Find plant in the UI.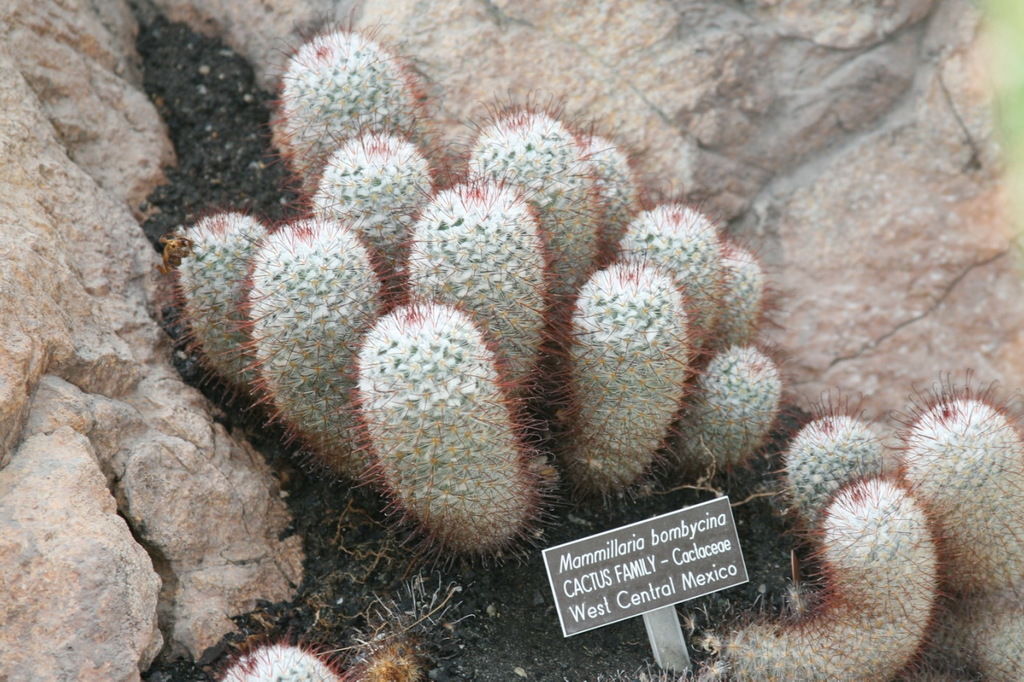
UI element at 894, 379, 1023, 681.
